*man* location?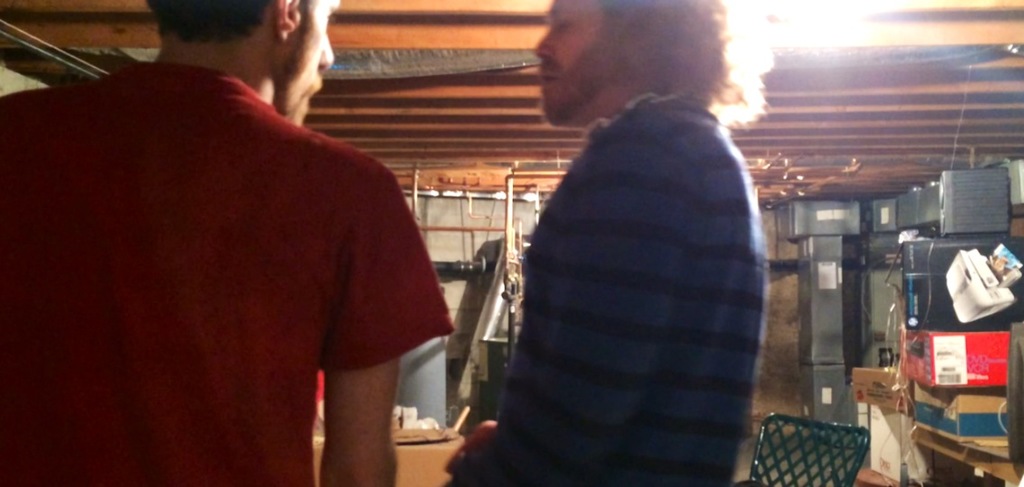
rect(442, 0, 769, 486)
